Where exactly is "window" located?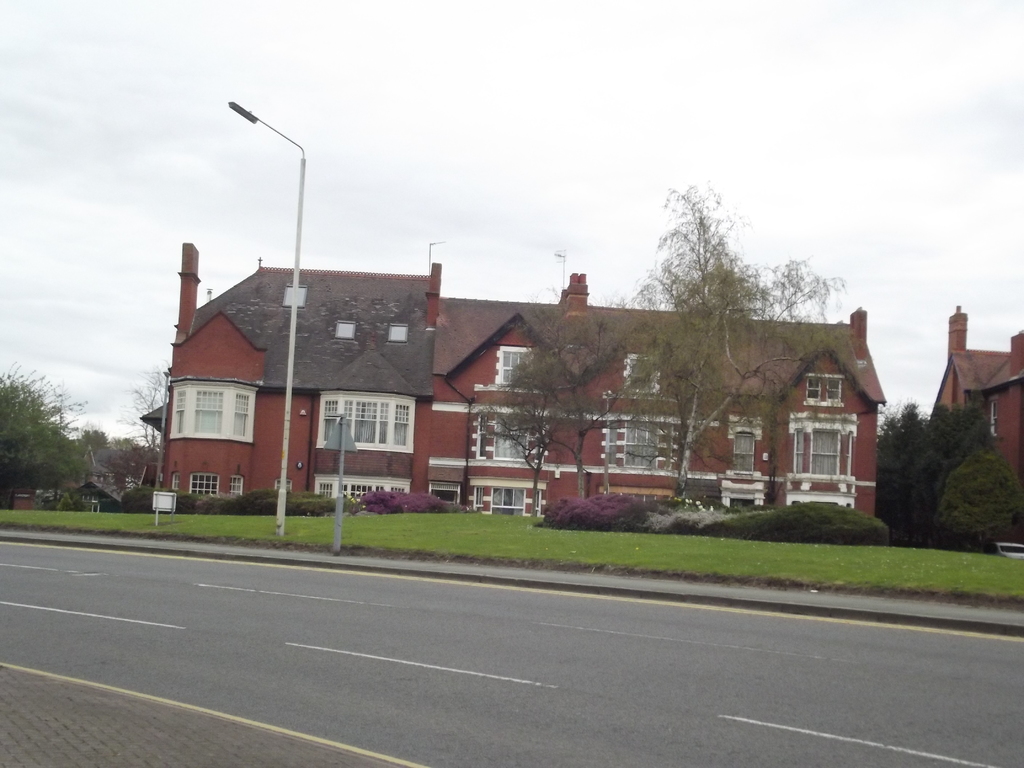
Its bounding box is 493 346 530 383.
